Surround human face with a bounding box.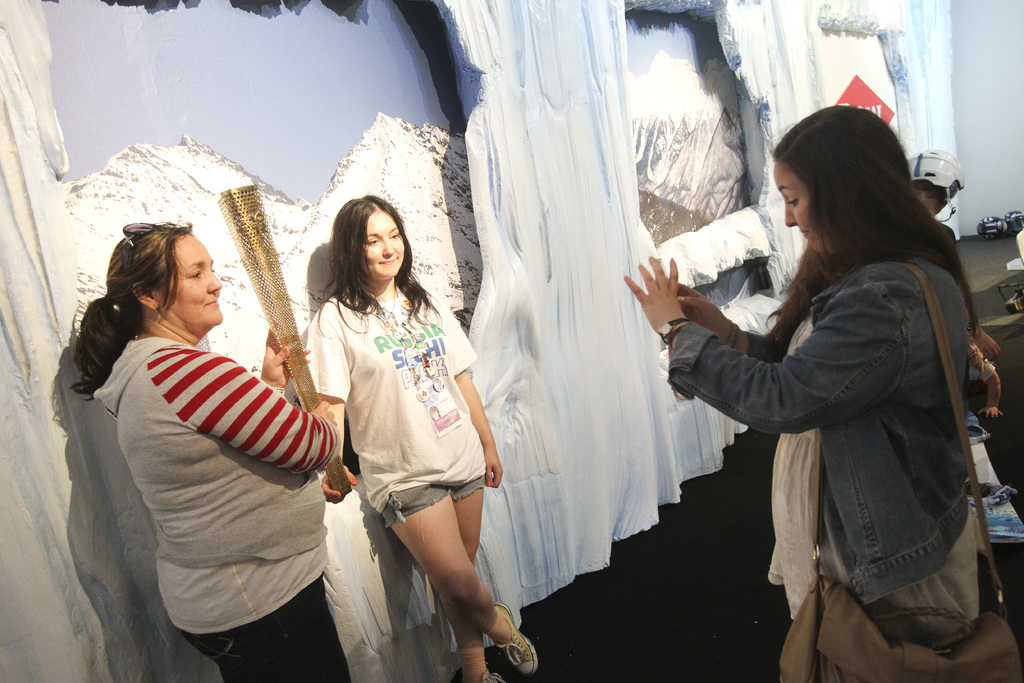
(165, 227, 221, 323).
